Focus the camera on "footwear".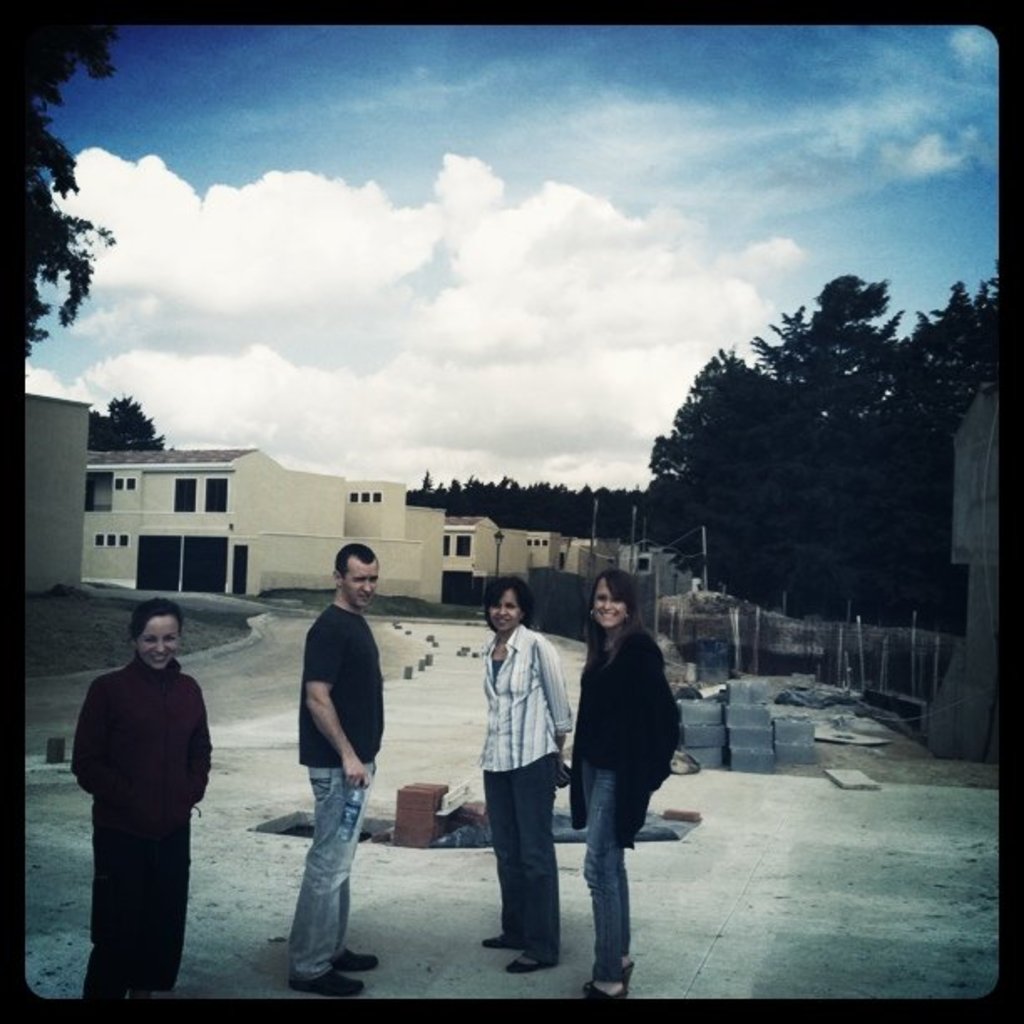
Focus region: box=[577, 972, 629, 1006].
